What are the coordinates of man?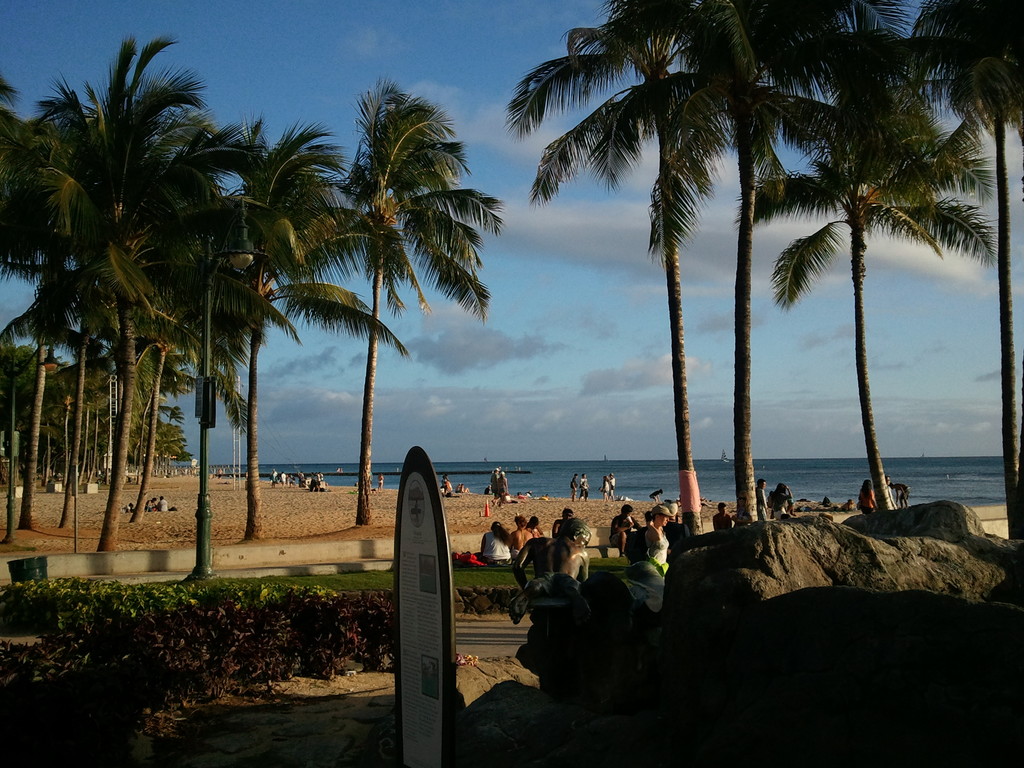
<box>611,502,637,548</box>.
